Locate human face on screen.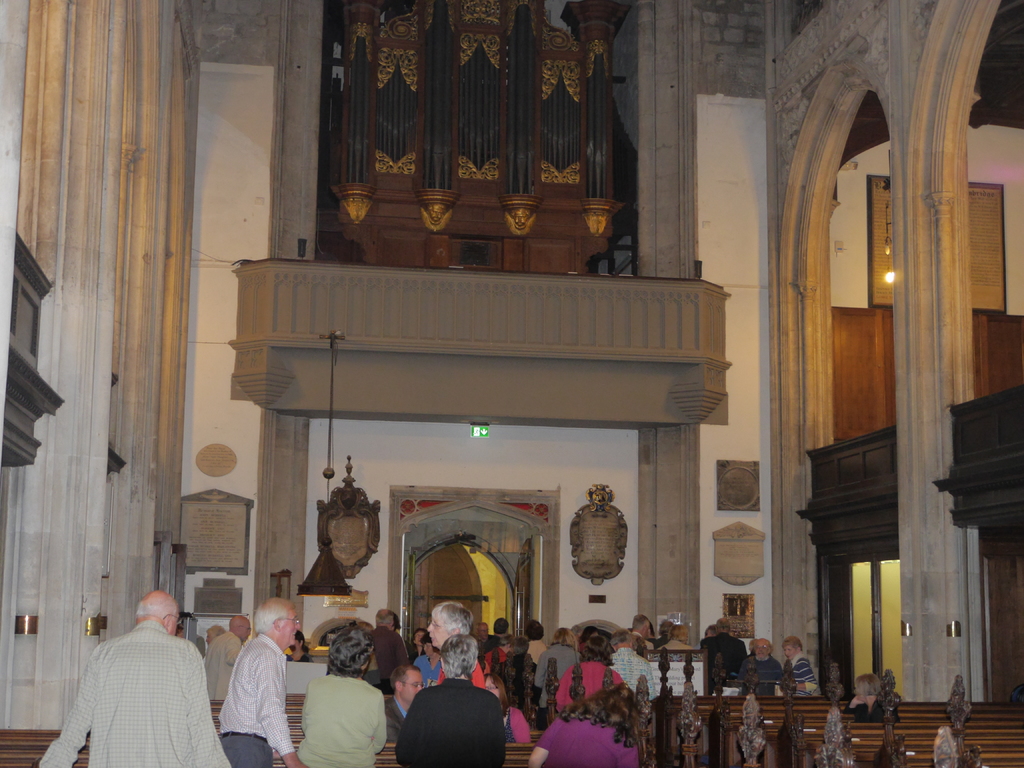
On screen at 399,668,423,702.
